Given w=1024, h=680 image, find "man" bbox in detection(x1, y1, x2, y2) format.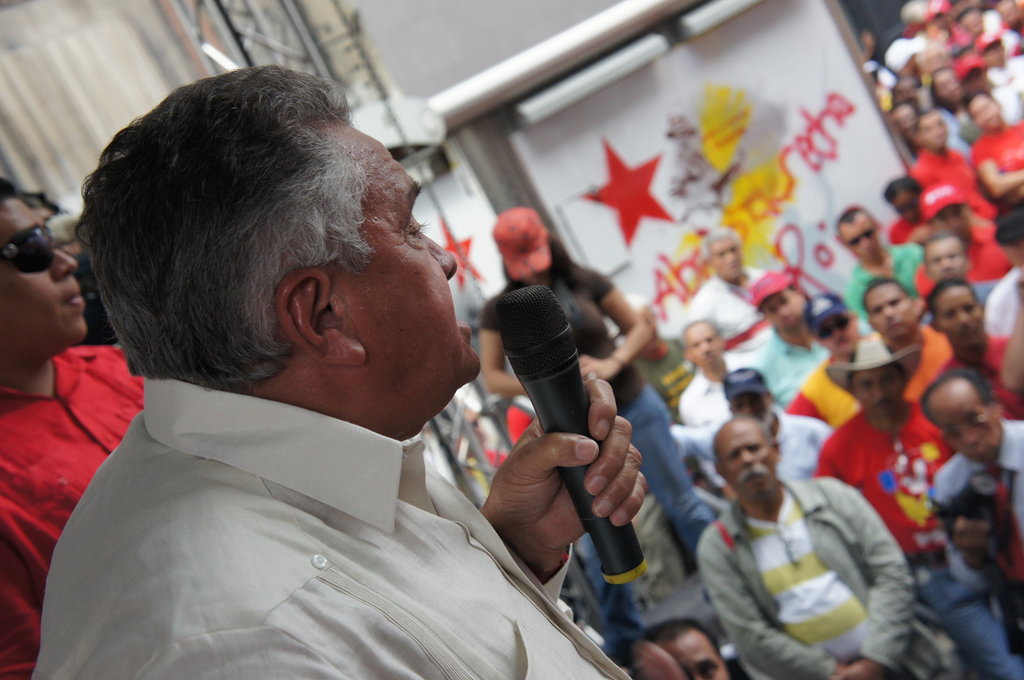
detection(673, 316, 759, 503).
